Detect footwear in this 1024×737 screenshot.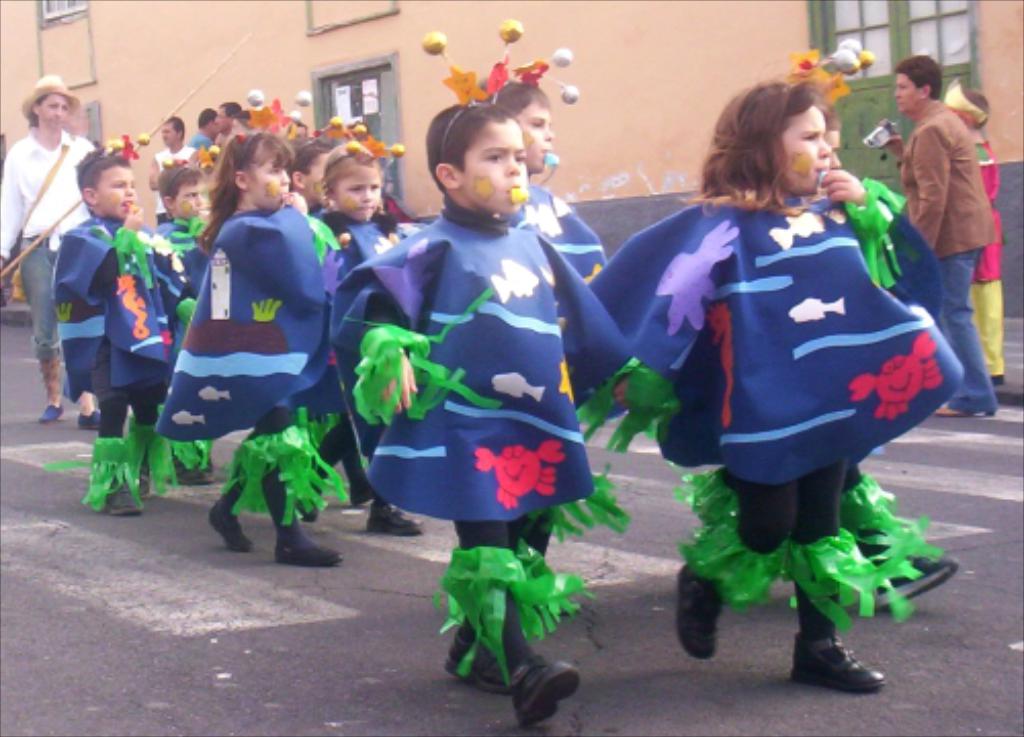
Detection: bbox=(877, 553, 958, 604).
